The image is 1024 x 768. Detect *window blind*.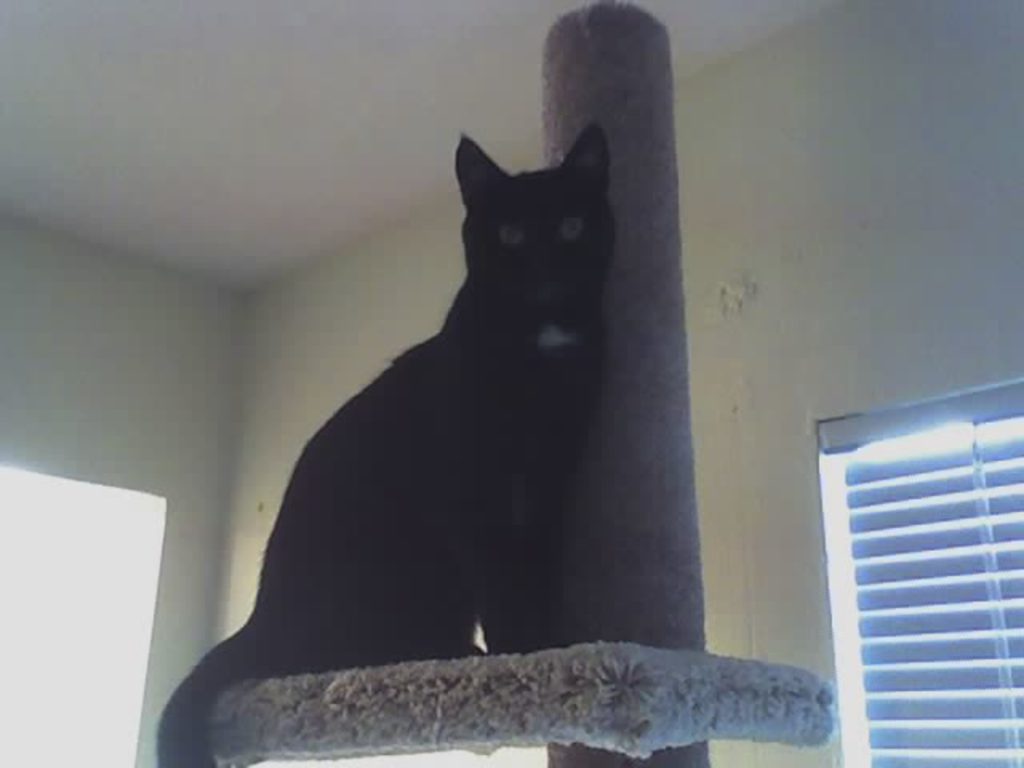
Detection: 814, 378, 1022, 766.
